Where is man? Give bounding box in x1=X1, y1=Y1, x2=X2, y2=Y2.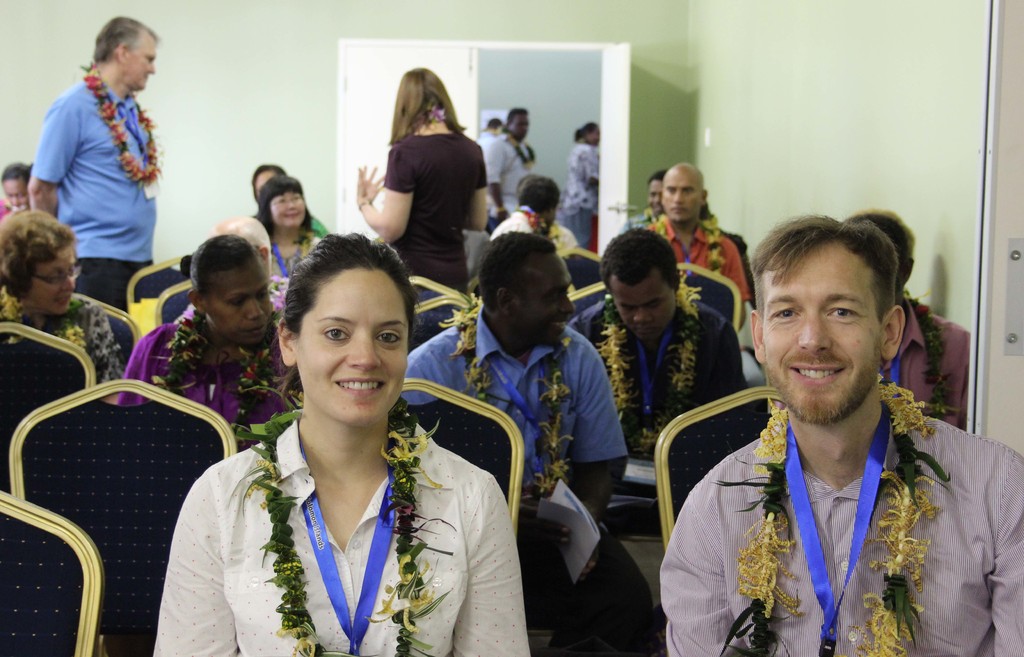
x1=202, y1=218, x2=294, y2=312.
